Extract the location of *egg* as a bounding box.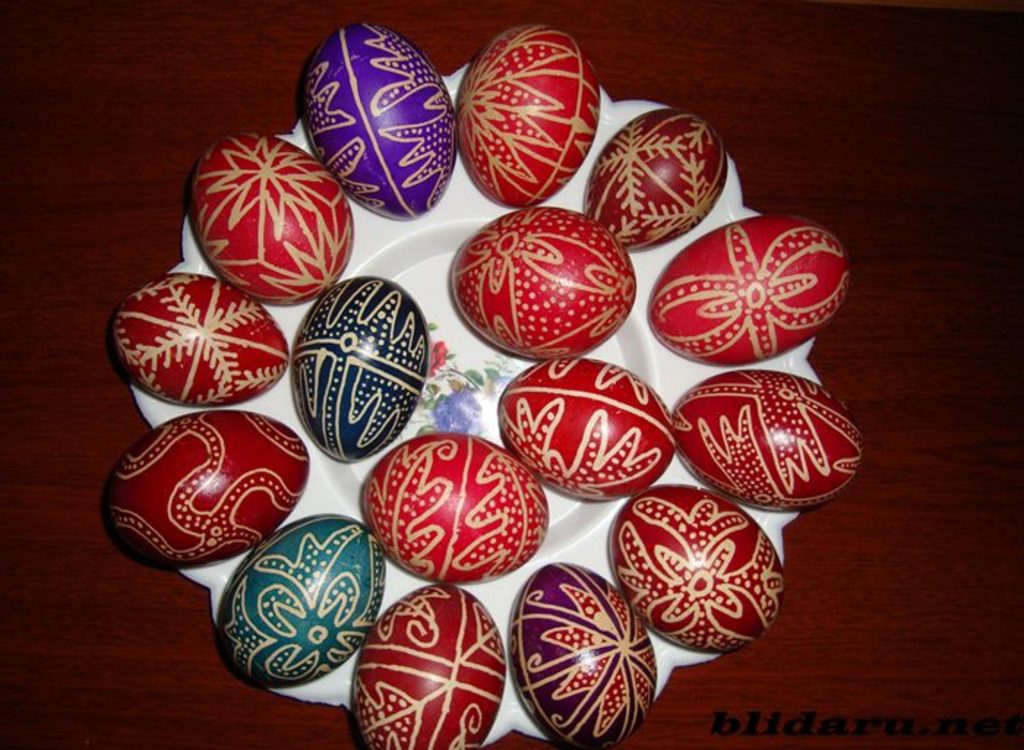
box=[212, 512, 385, 693].
